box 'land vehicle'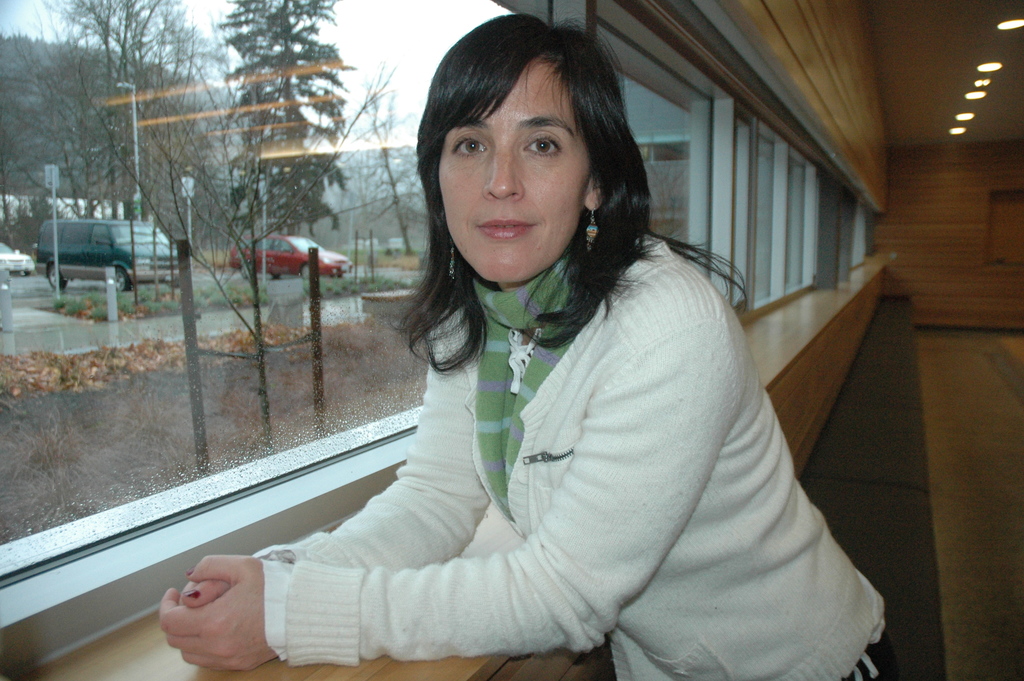
0/238/32/271
